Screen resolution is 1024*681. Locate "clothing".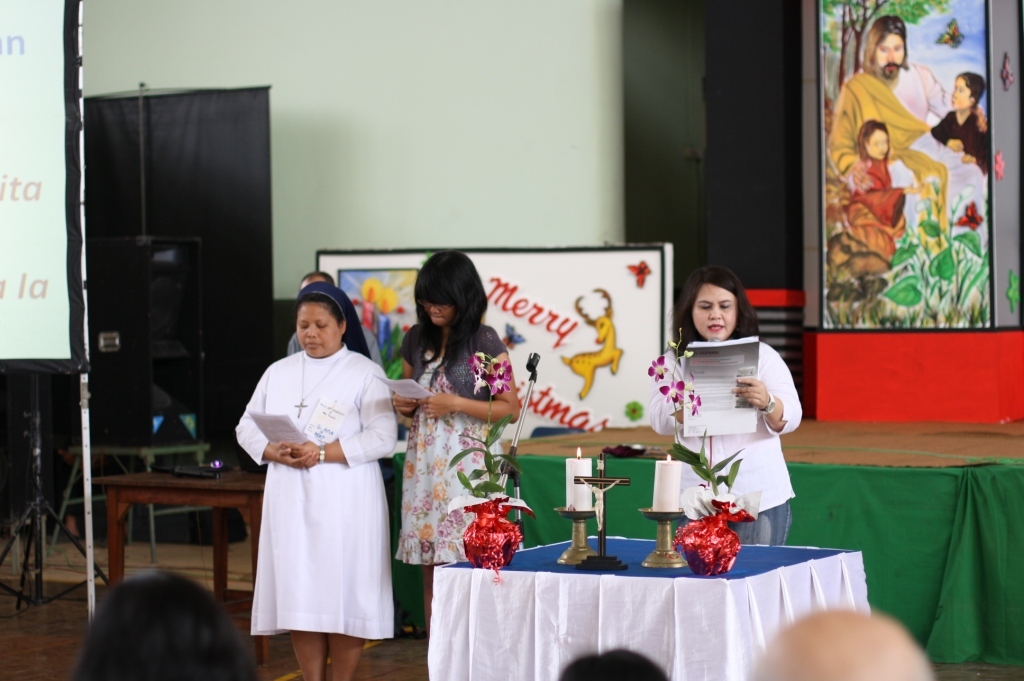
bbox=[226, 337, 403, 639].
